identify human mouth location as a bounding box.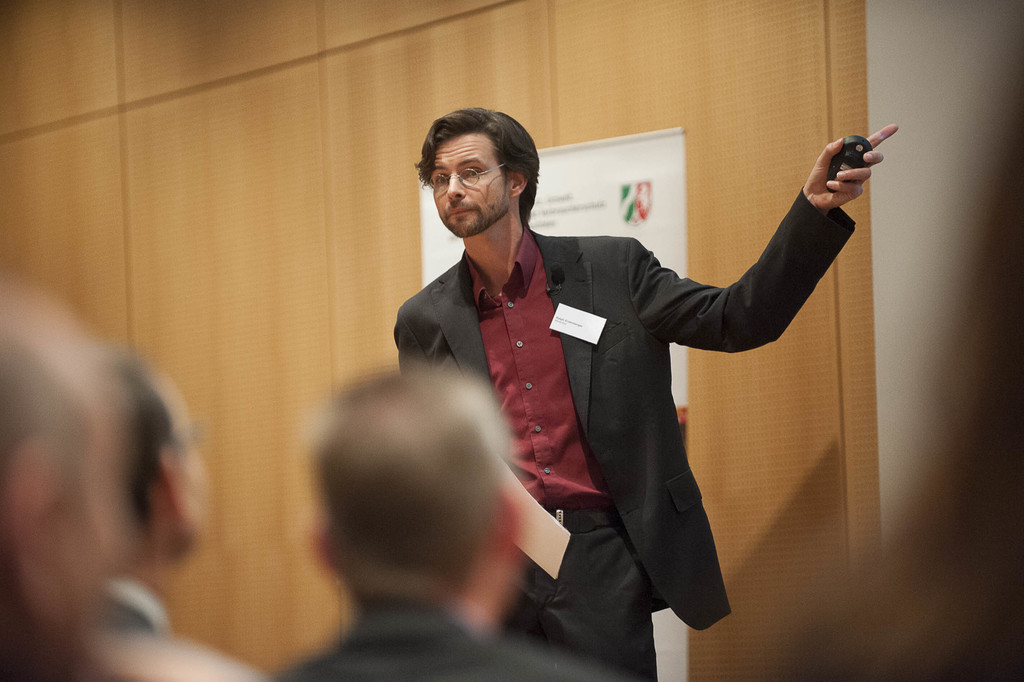
{"x1": 449, "y1": 206, "x2": 481, "y2": 217}.
